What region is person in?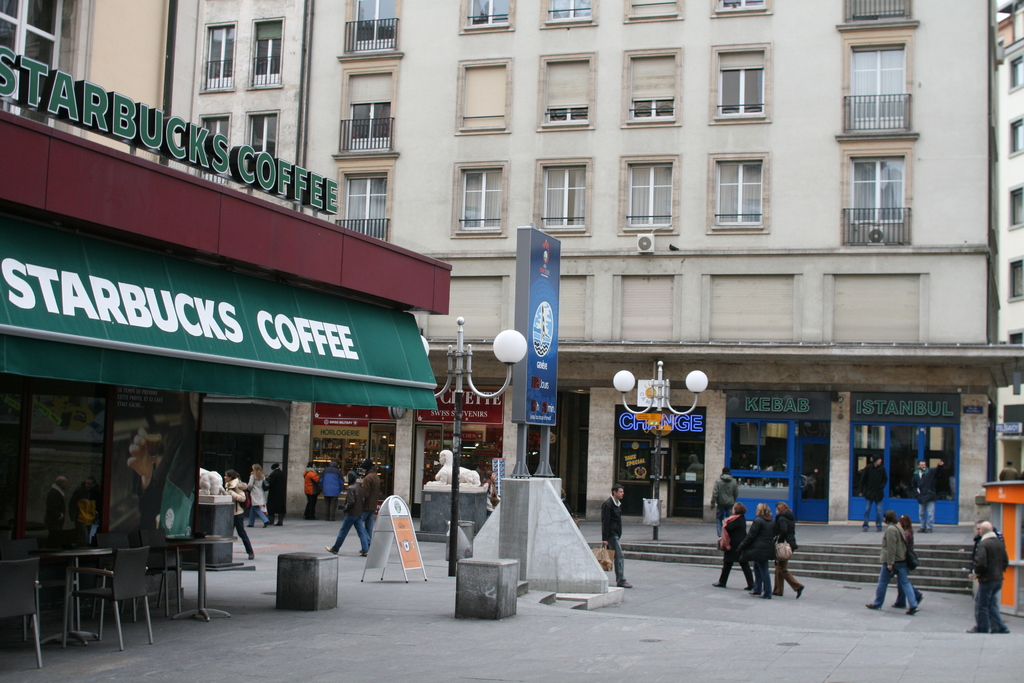
(908, 460, 935, 533).
